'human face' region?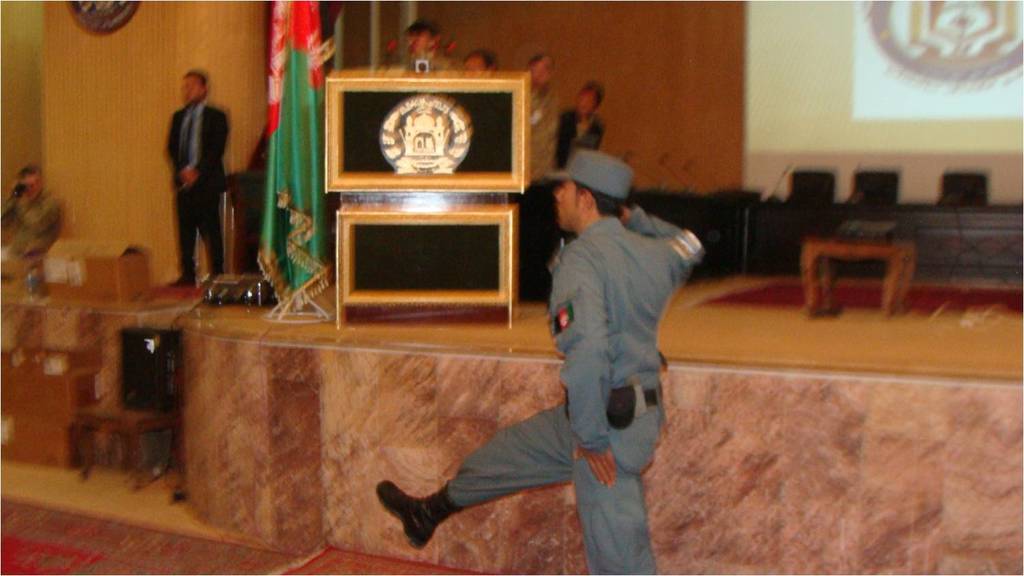
<bbox>183, 75, 203, 104</bbox>
